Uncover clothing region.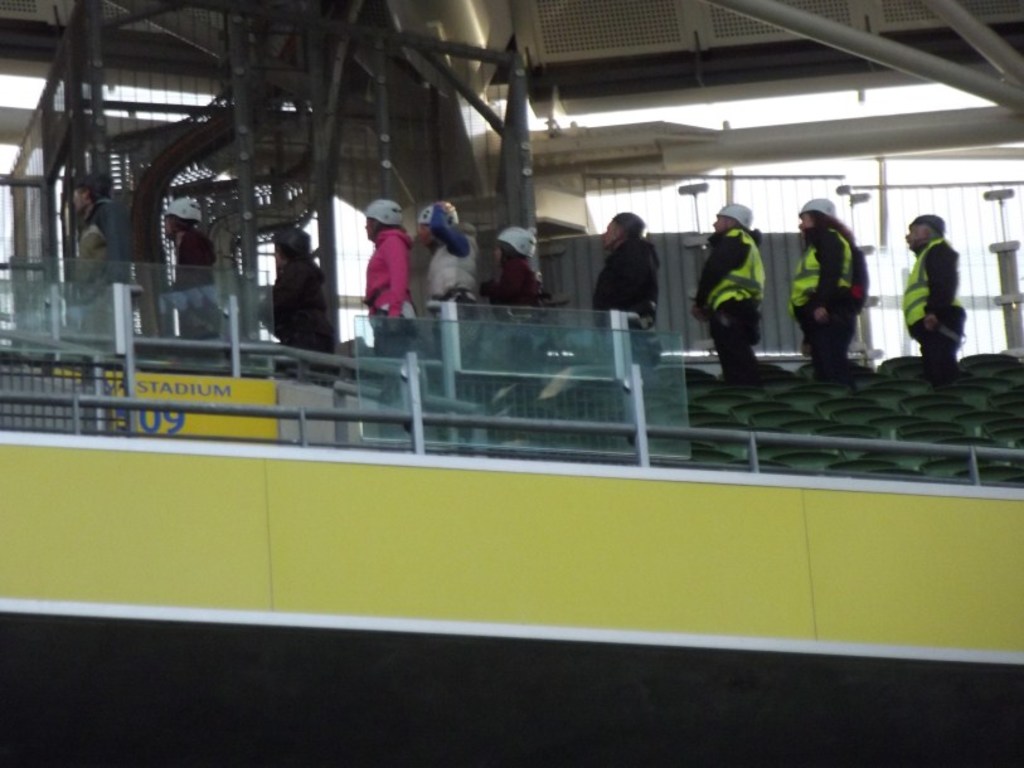
Uncovered: rect(361, 225, 417, 397).
